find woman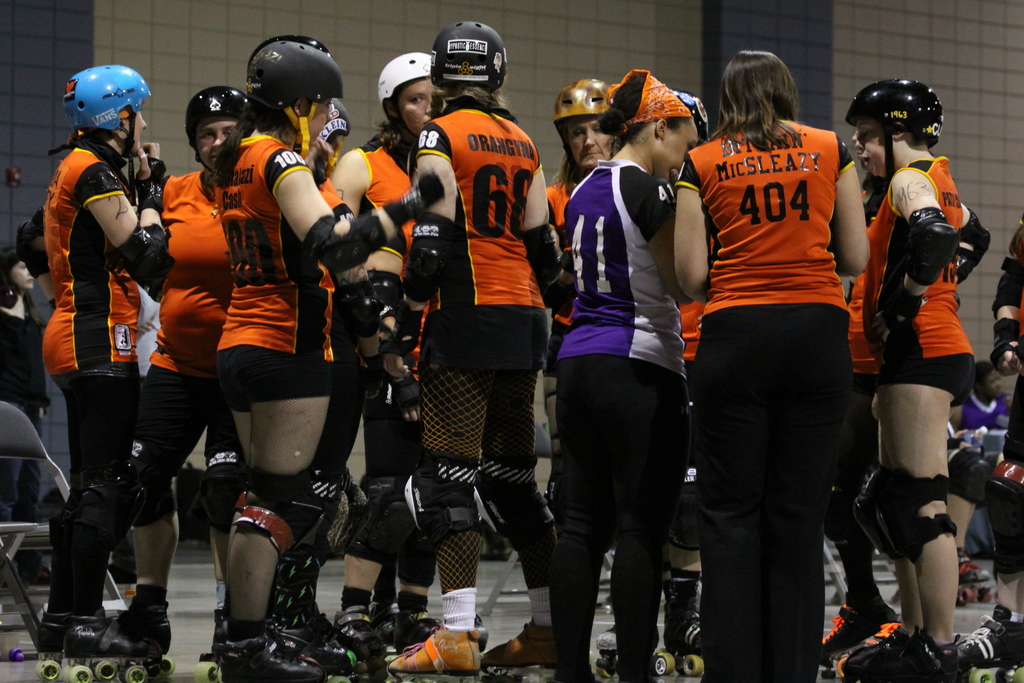
bbox=(387, 18, 565, 674)
